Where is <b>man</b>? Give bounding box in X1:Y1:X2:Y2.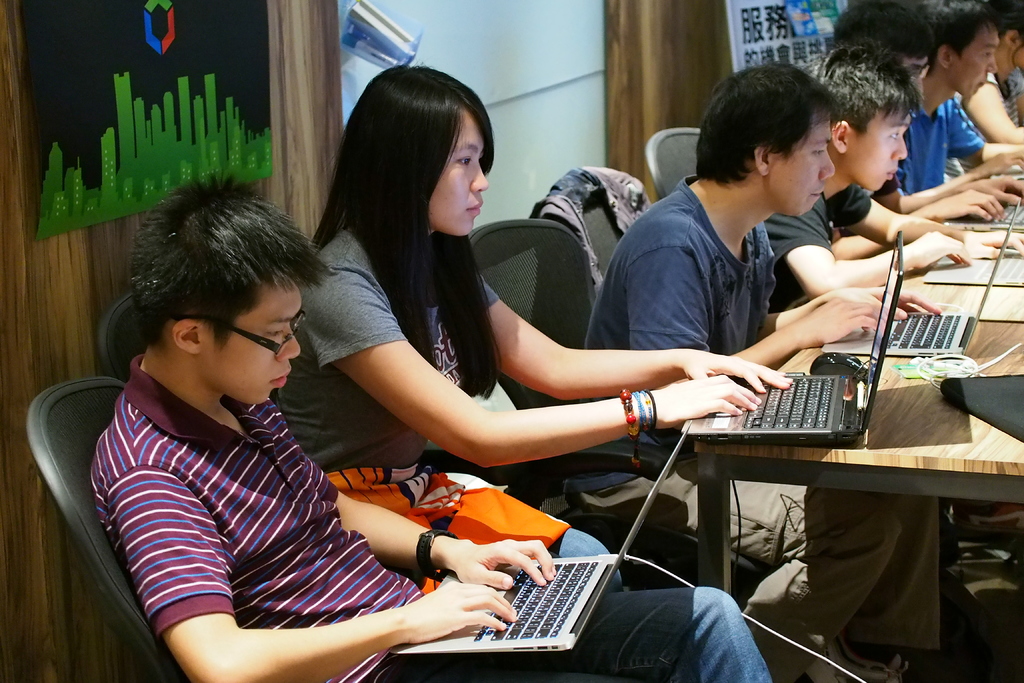
916:1:1022:210.
